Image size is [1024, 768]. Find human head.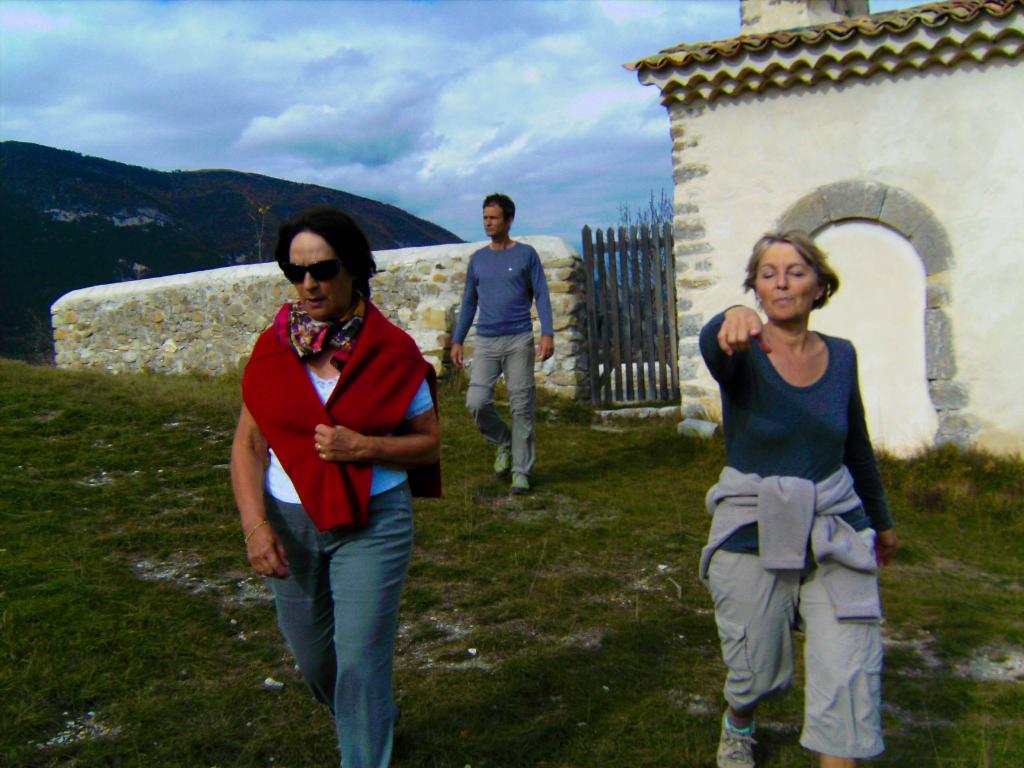
(left=755, top=217, right=849, bottom=323).
